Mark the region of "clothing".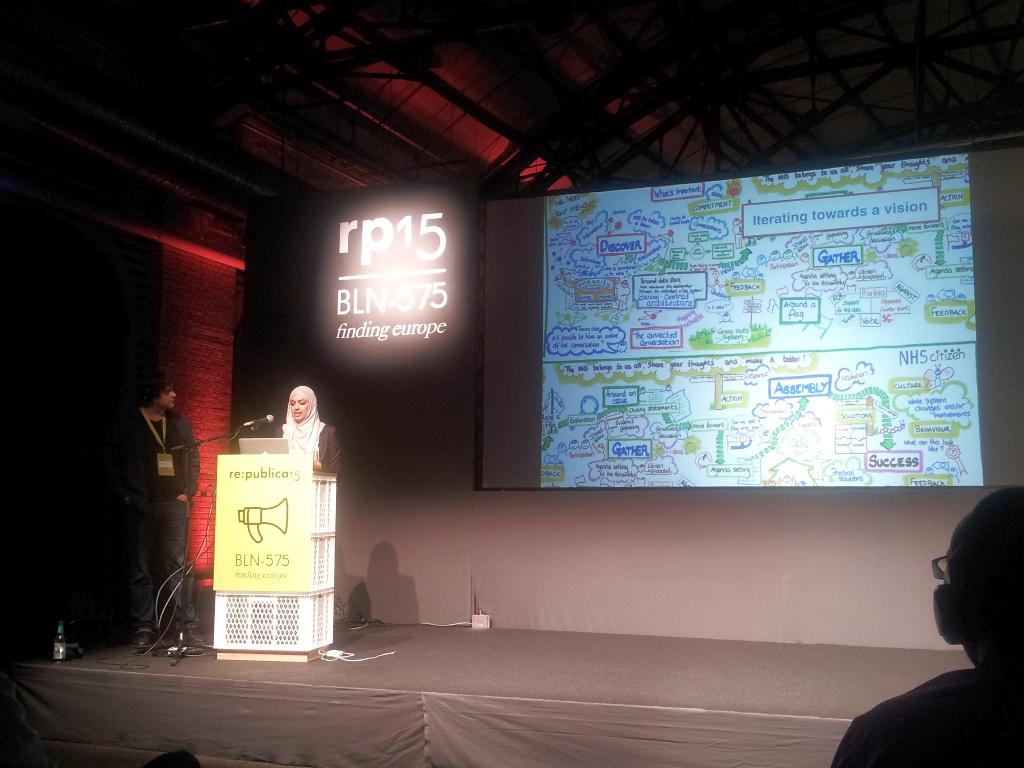
Region: bbox=[275, 409, 344, 499].
